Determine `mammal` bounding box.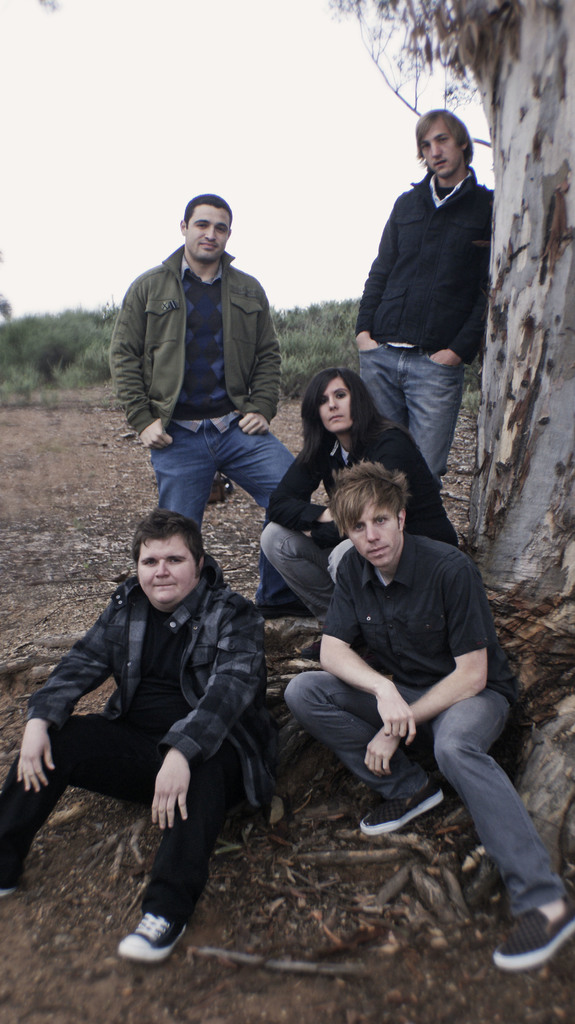
Determined: 23 503 283 925.
